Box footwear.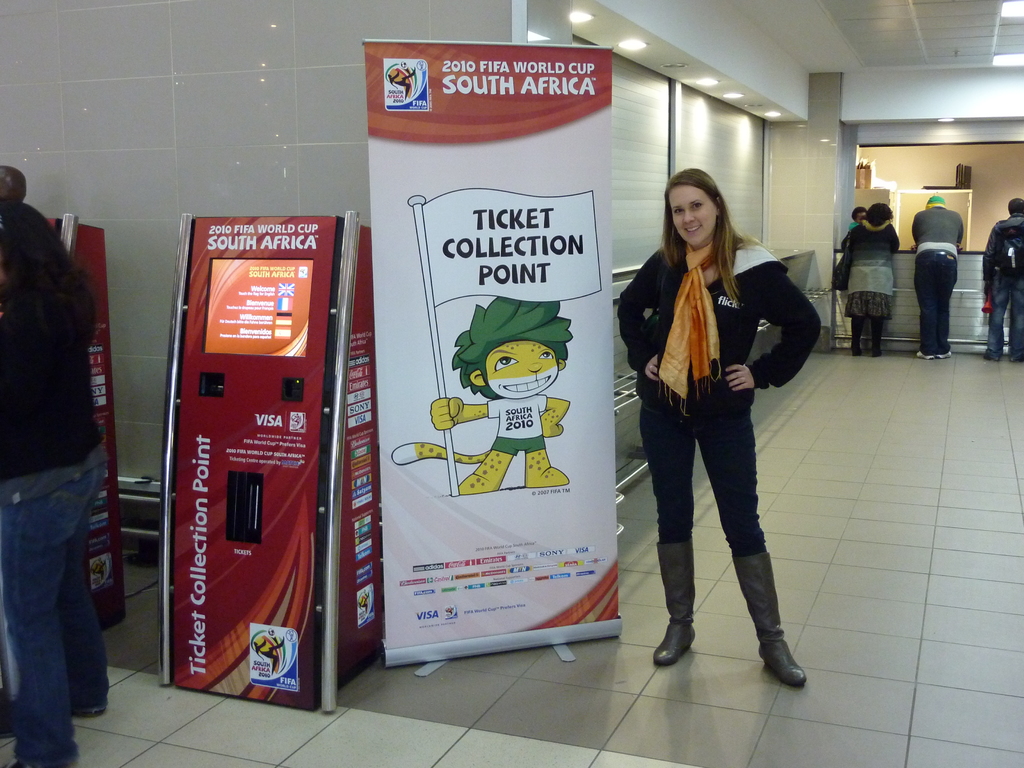
742, 564, 805, 702.
